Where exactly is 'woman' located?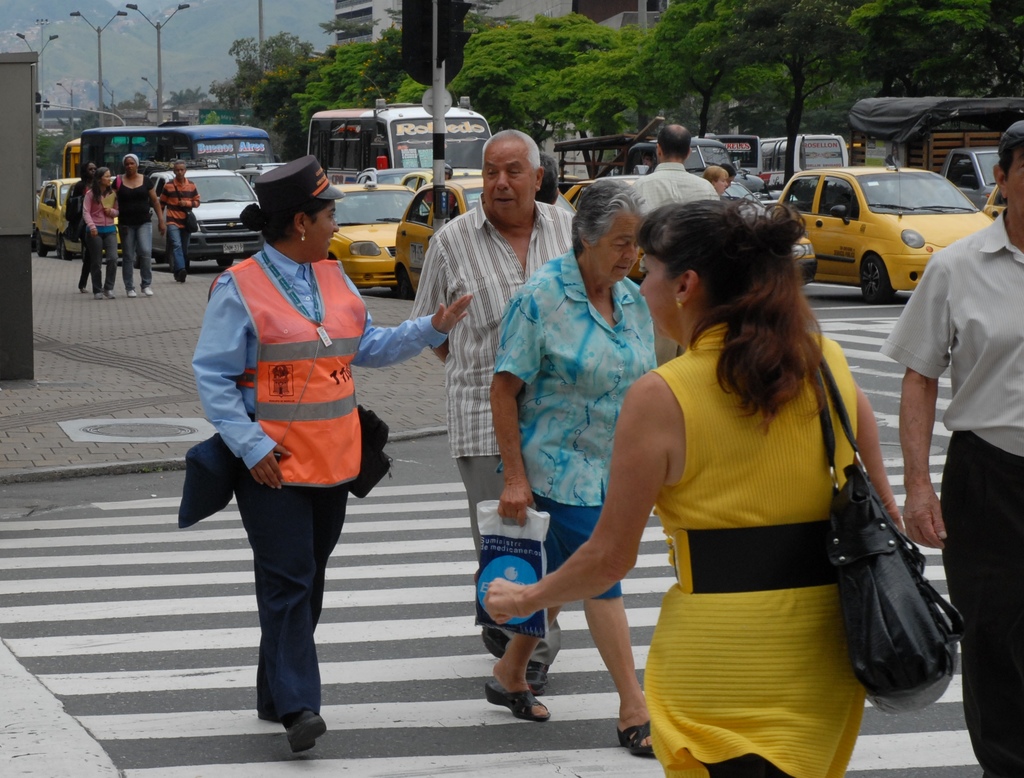
Its bounding box is {"x1": 111, "y1": 152, "x2": 163, "y2": 298}.
